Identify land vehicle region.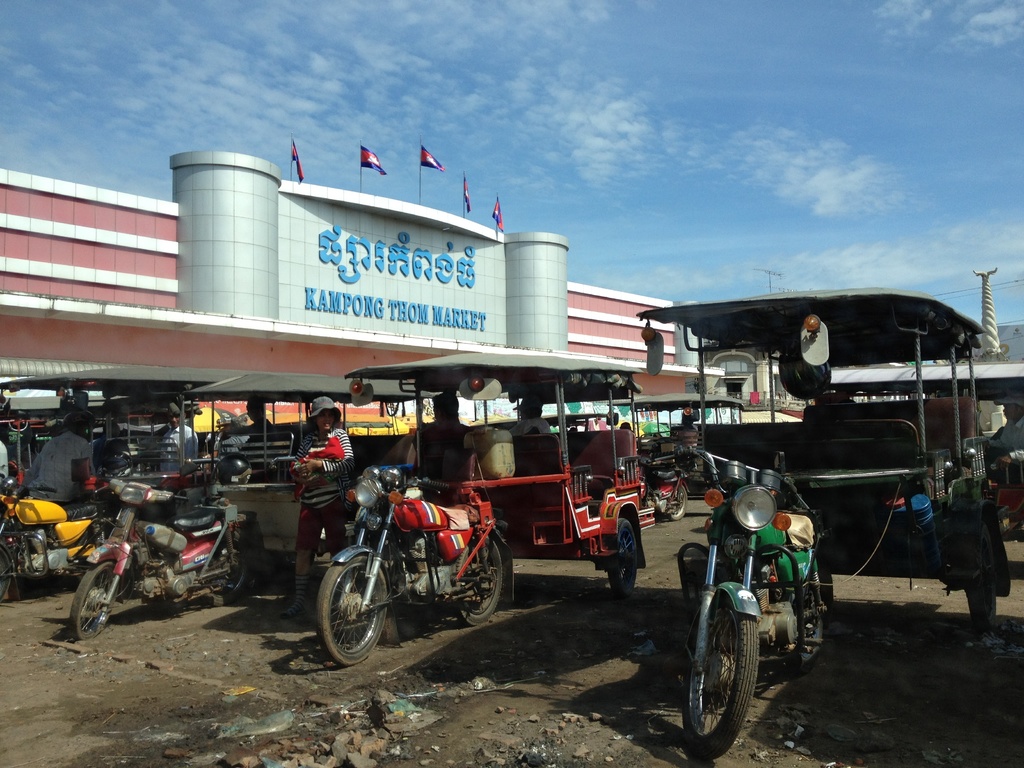
Region: BBox(321, 344, 650, 665).
